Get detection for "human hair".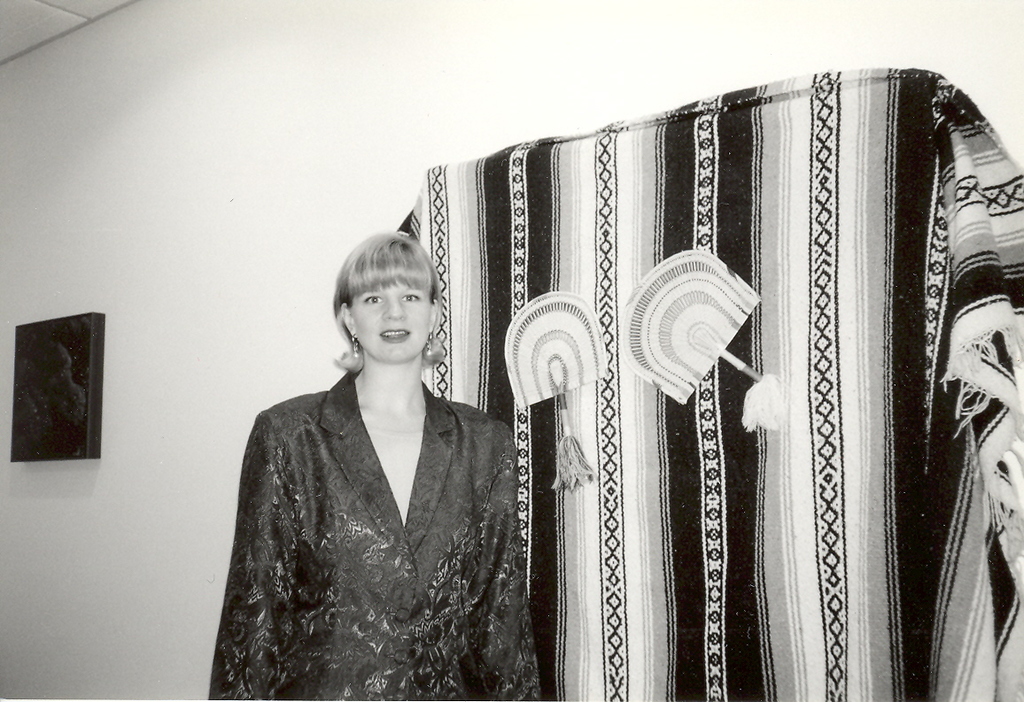
Detection: <bbox>329, 228, 441, 372</bbox>.
